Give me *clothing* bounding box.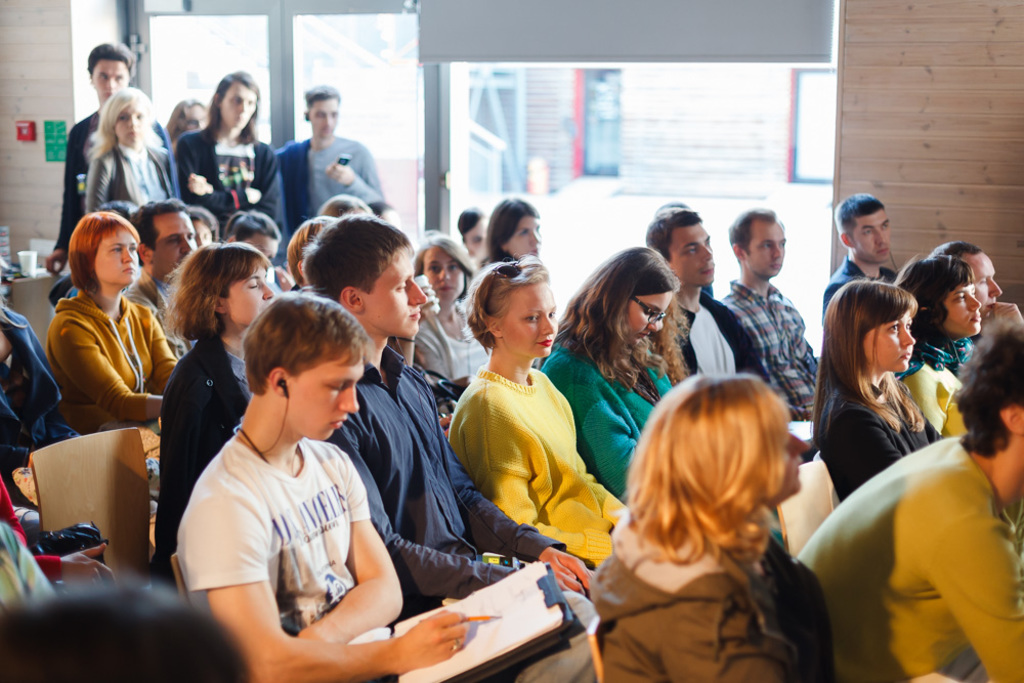
l=177, t=431, r=377, b=631.
